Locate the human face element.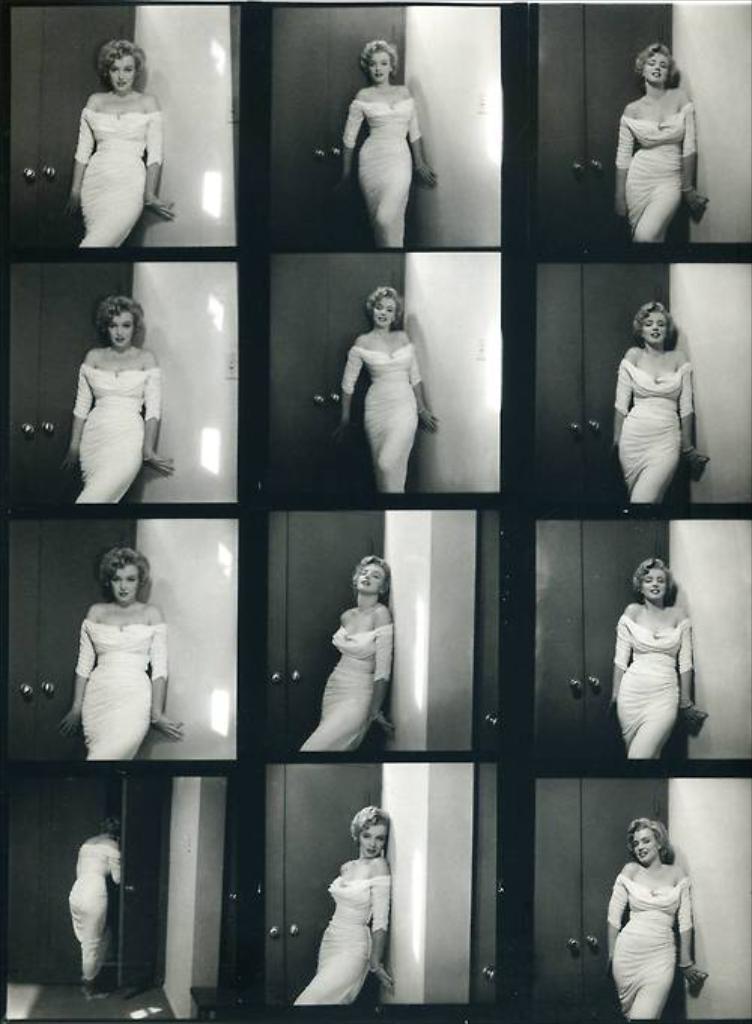
Element bbox: <bbox>107, 54, 144, 98</bbox>.
